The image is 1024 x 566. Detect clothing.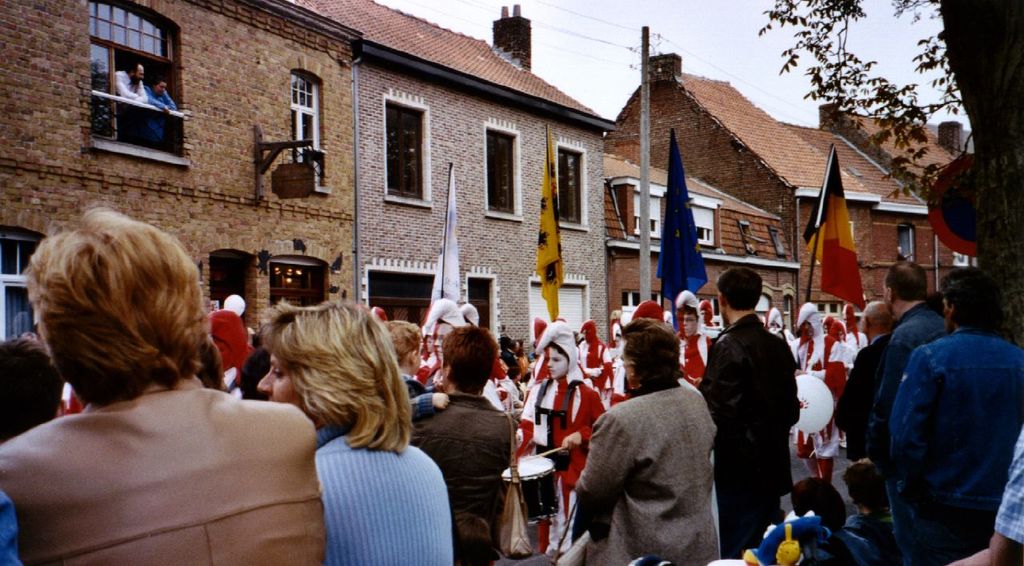
Detection: [left=780, top=318, right=827, bottom=381].
